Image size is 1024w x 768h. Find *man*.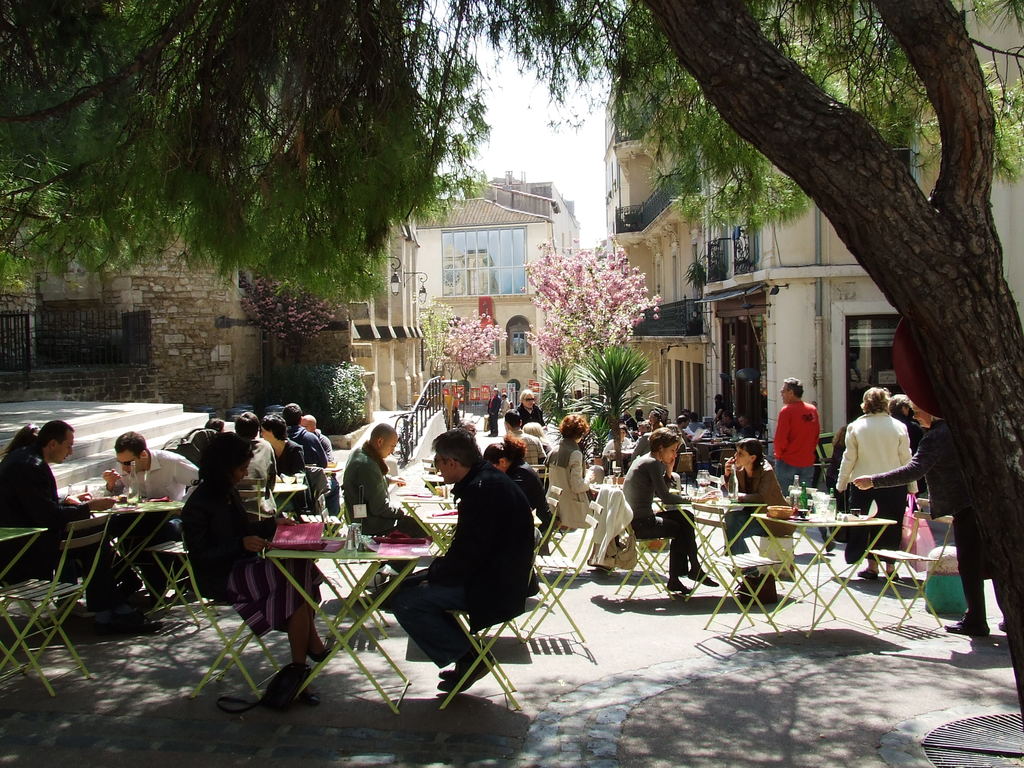
x1=773 y1=375 x2=836 y2=551.
